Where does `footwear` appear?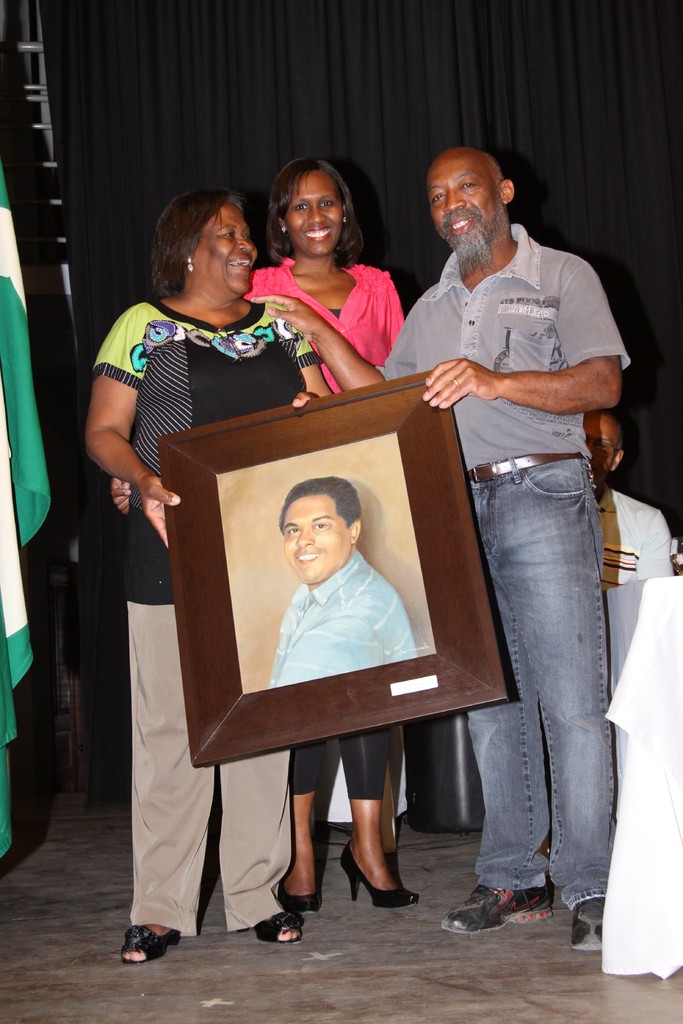
Appears at 339, 838, 423, 912.
